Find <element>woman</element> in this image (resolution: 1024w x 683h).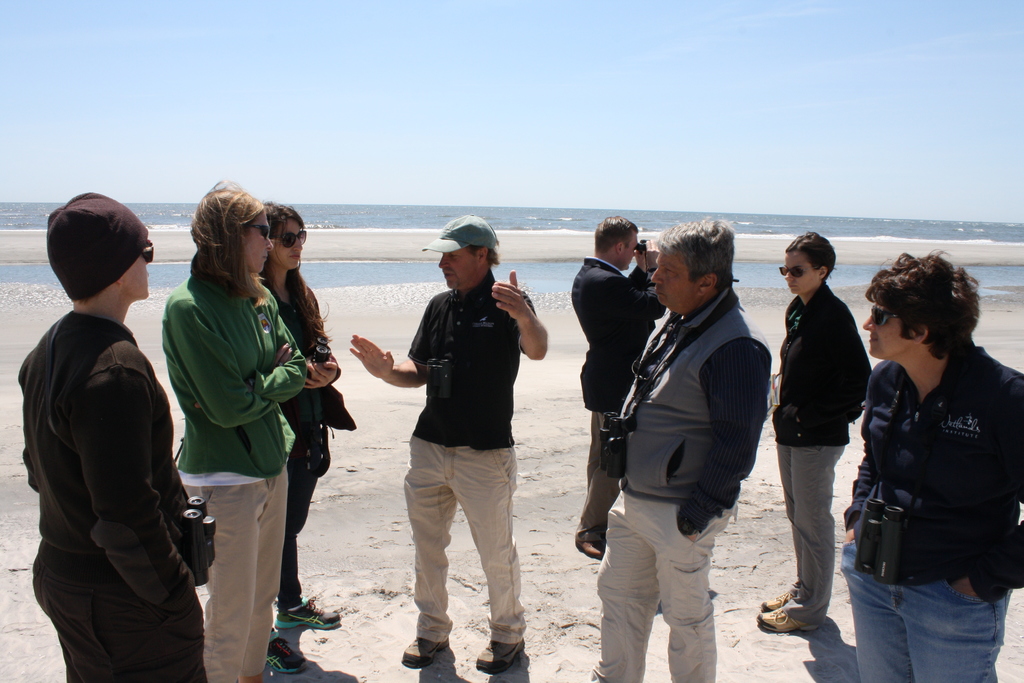
[164,176,309,682].
